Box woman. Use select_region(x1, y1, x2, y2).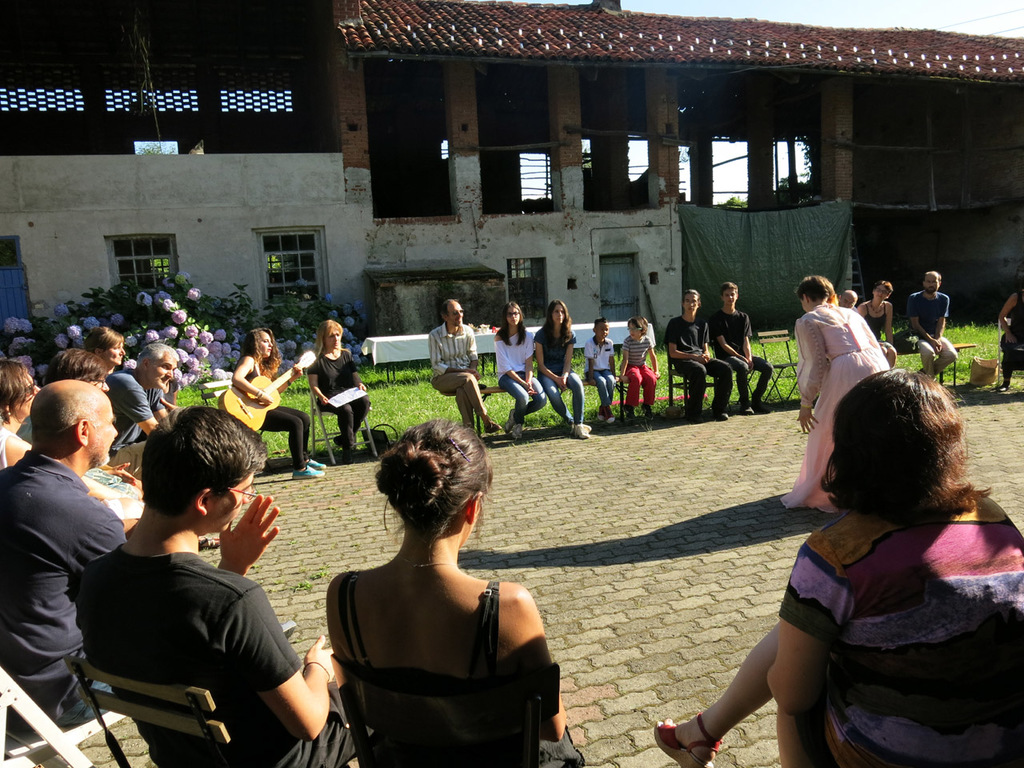
select_region(78, 328, 142, 385).
